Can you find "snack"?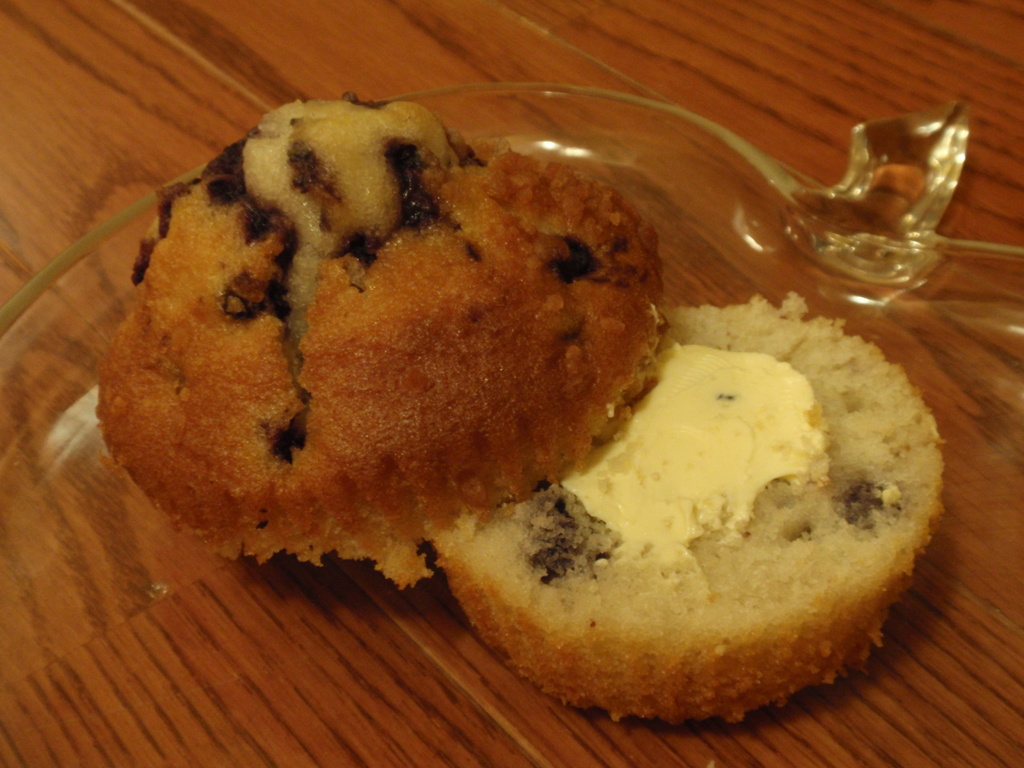
Yes, bounding box: {"left": 95, "top": 104, "right": 952, "bottom": 728}.
